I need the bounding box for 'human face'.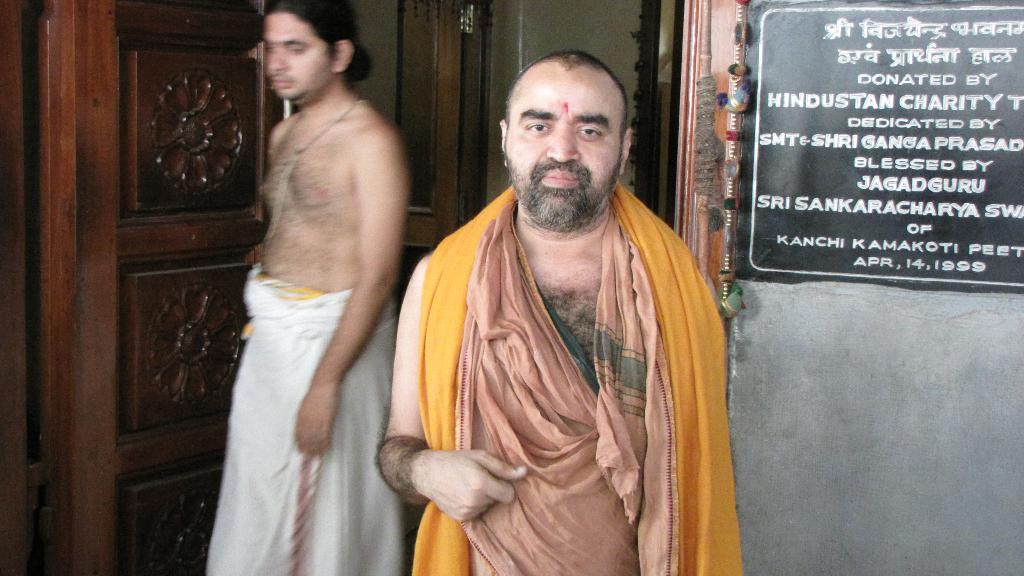
Here it is: left=261, top=15, right=335, bottom=102.
